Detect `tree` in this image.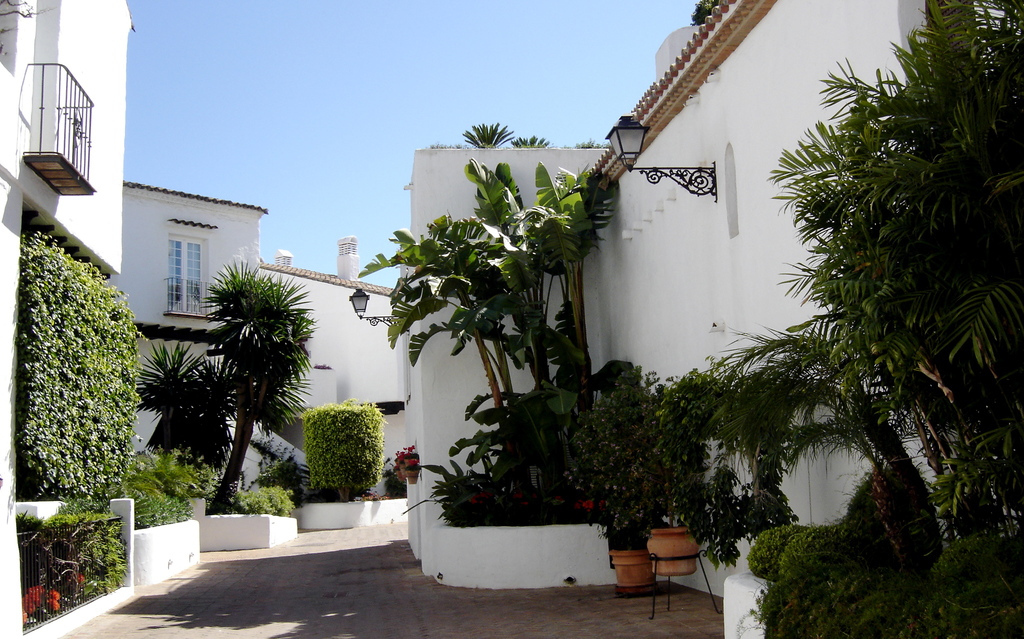
Detection: bbox=(212, 273, 289, 491).
